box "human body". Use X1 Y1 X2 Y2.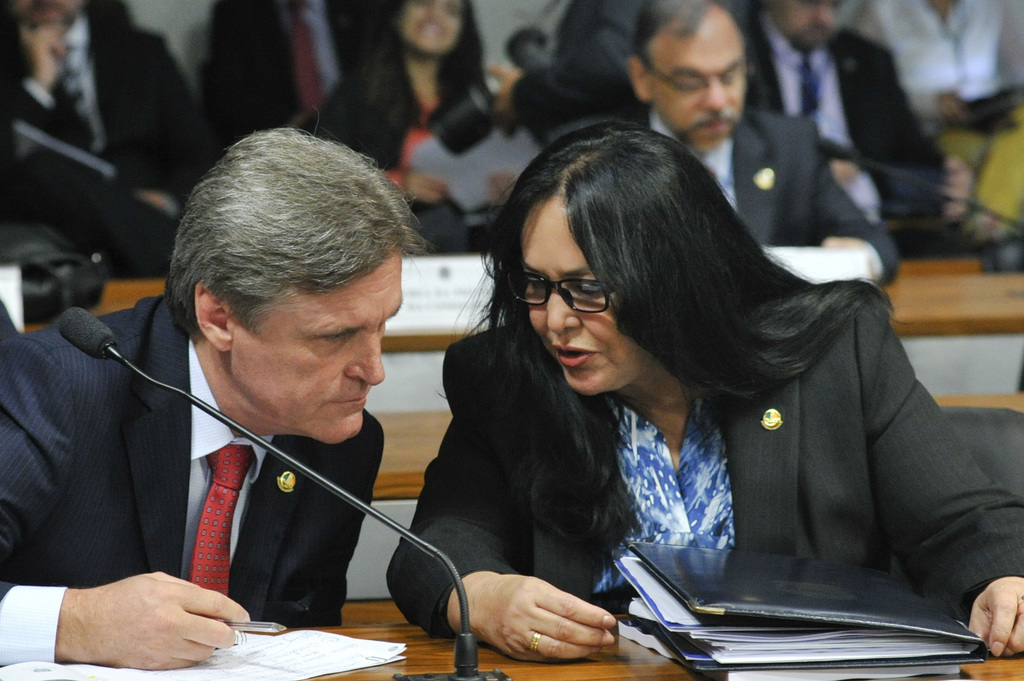
849 0 1021 241.
